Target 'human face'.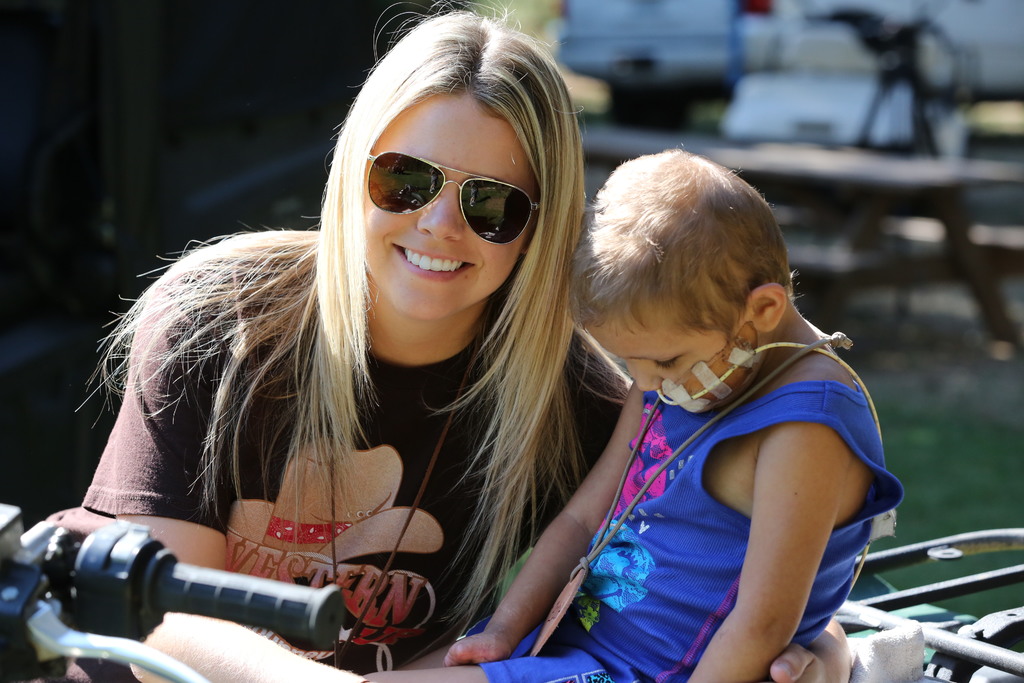
Target region: (x1=362, y1=92, x2=530, y2=308).
